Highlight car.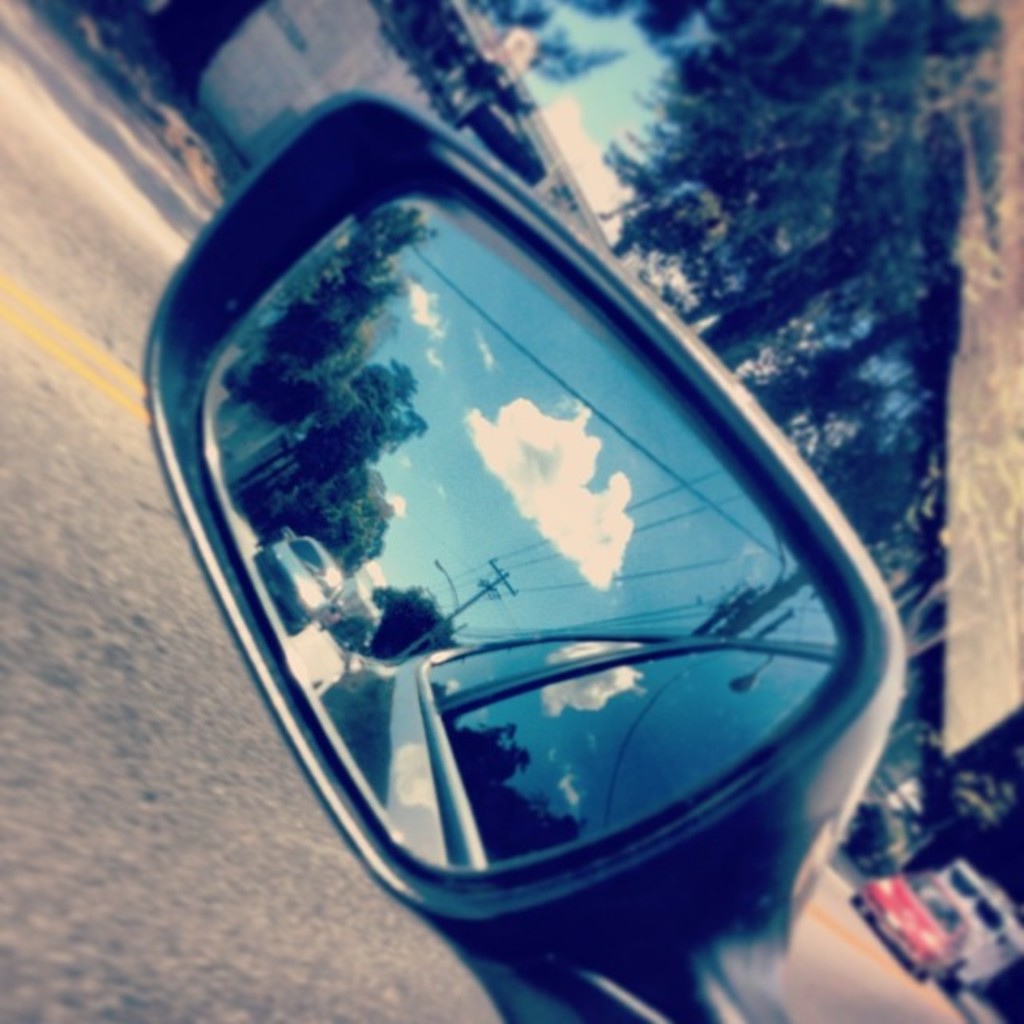
Highlighted region: 848/869/974/987.
